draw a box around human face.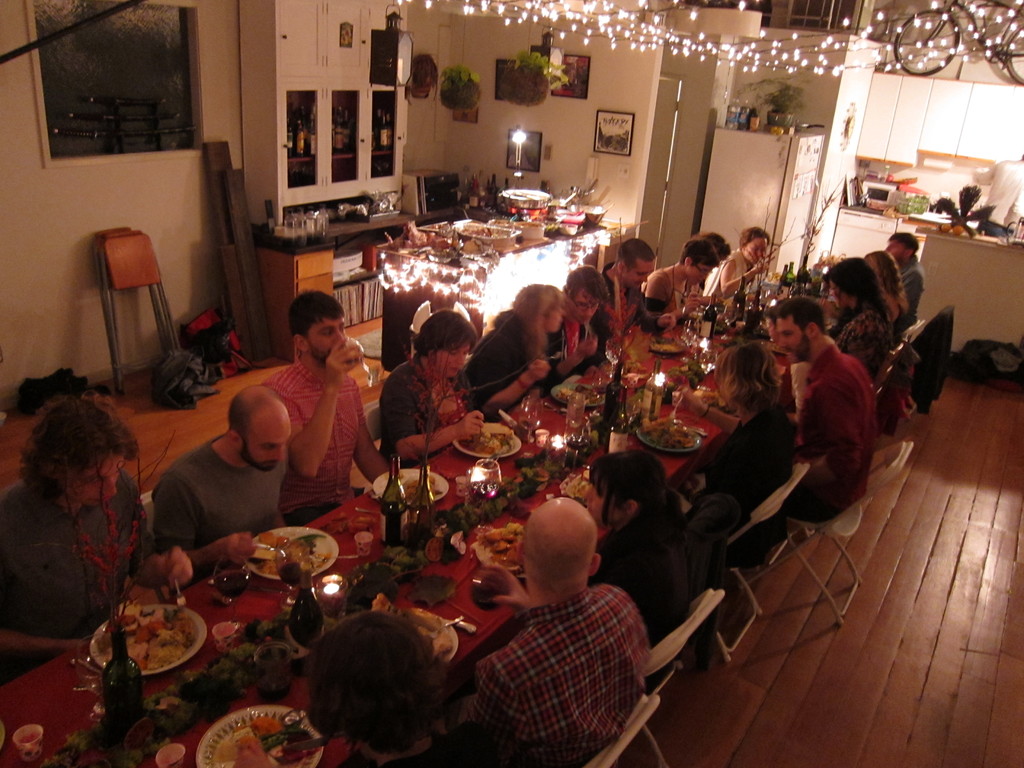
(x1=746, y1=233, x2=771, y2=266).
